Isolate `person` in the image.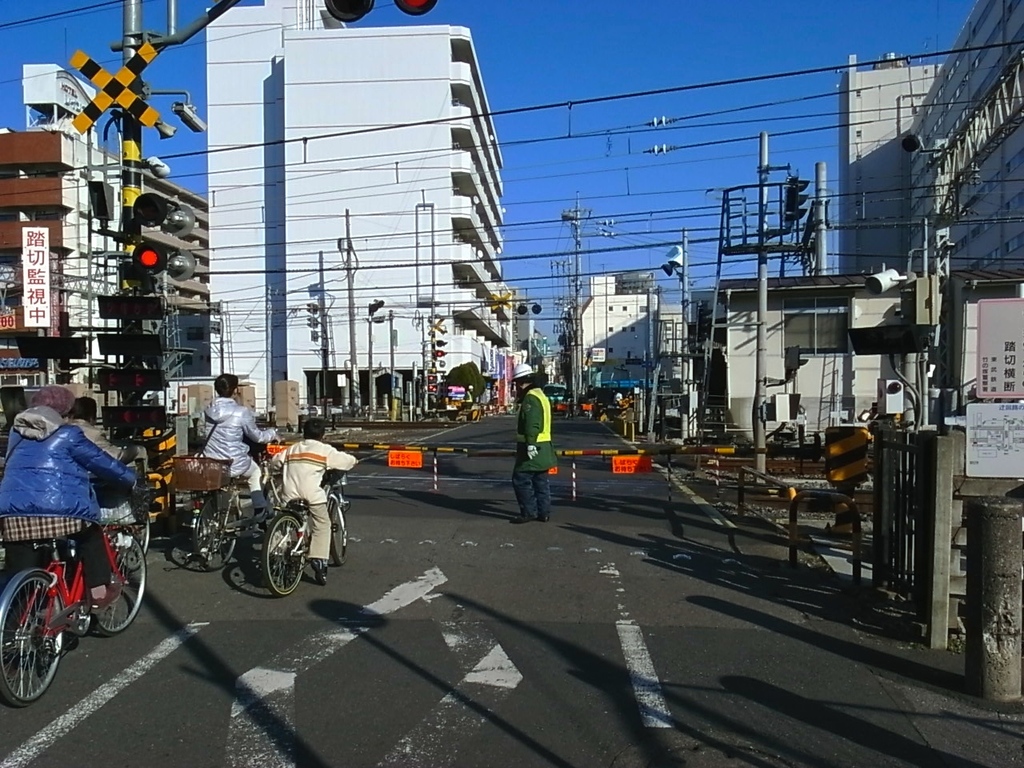
Isolated region: (x1=507, y1=354, x2=561, y2=528).
